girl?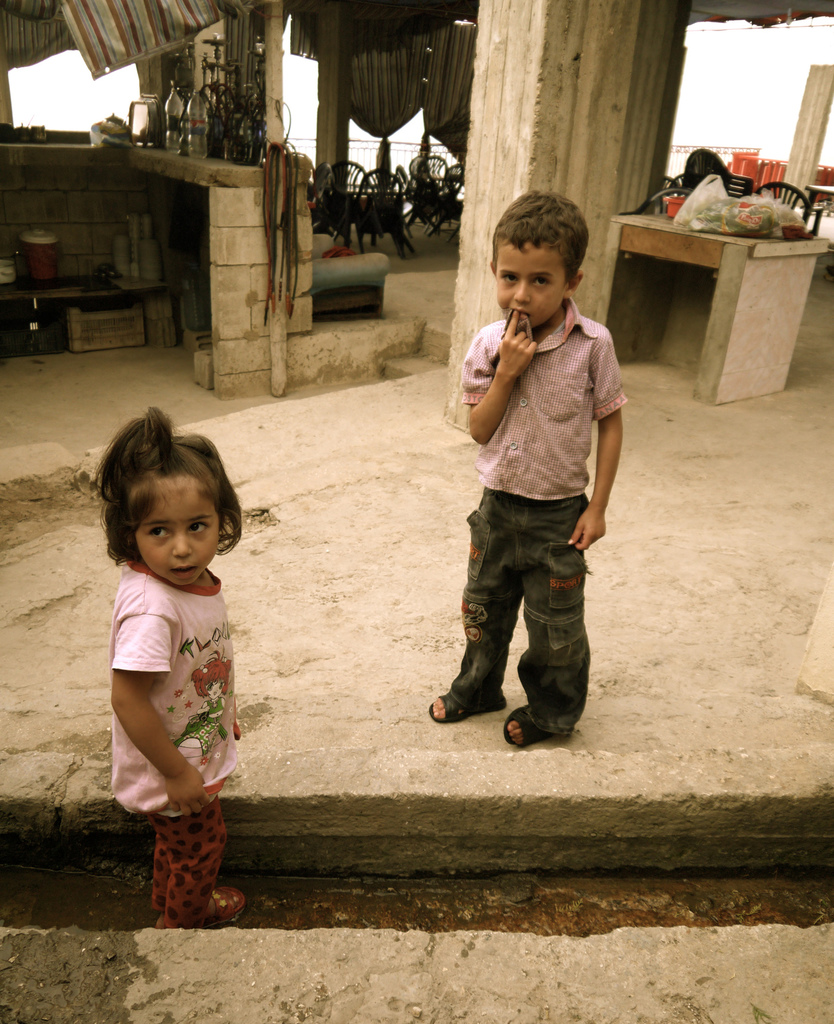
bbox=[98, 404, 245, 929]
